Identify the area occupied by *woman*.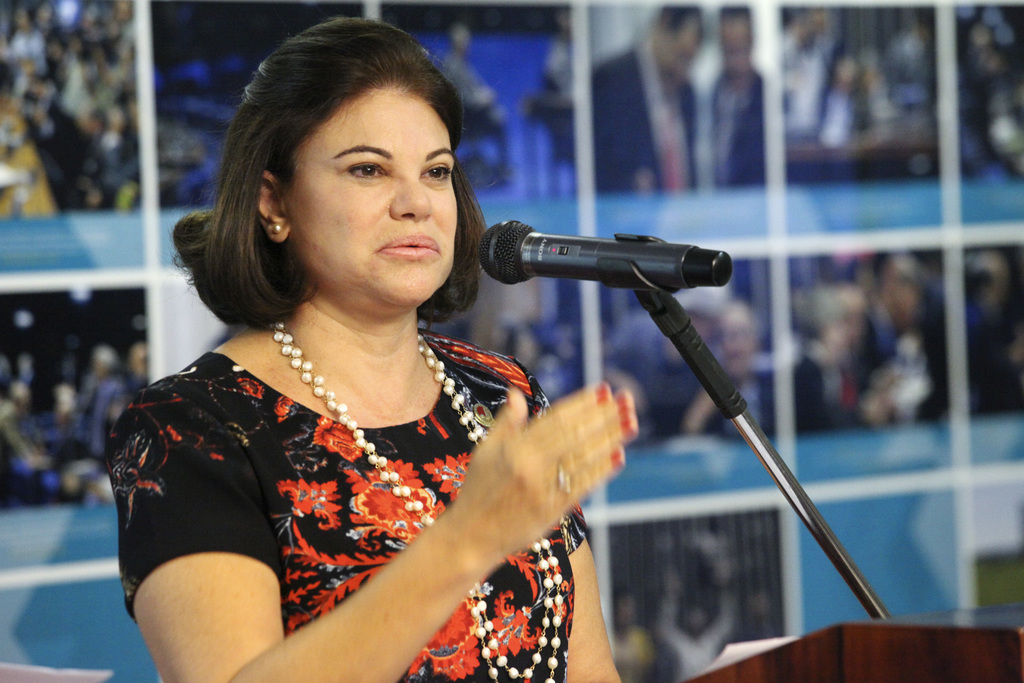
Area: <box>76,56,648,682</box>.
